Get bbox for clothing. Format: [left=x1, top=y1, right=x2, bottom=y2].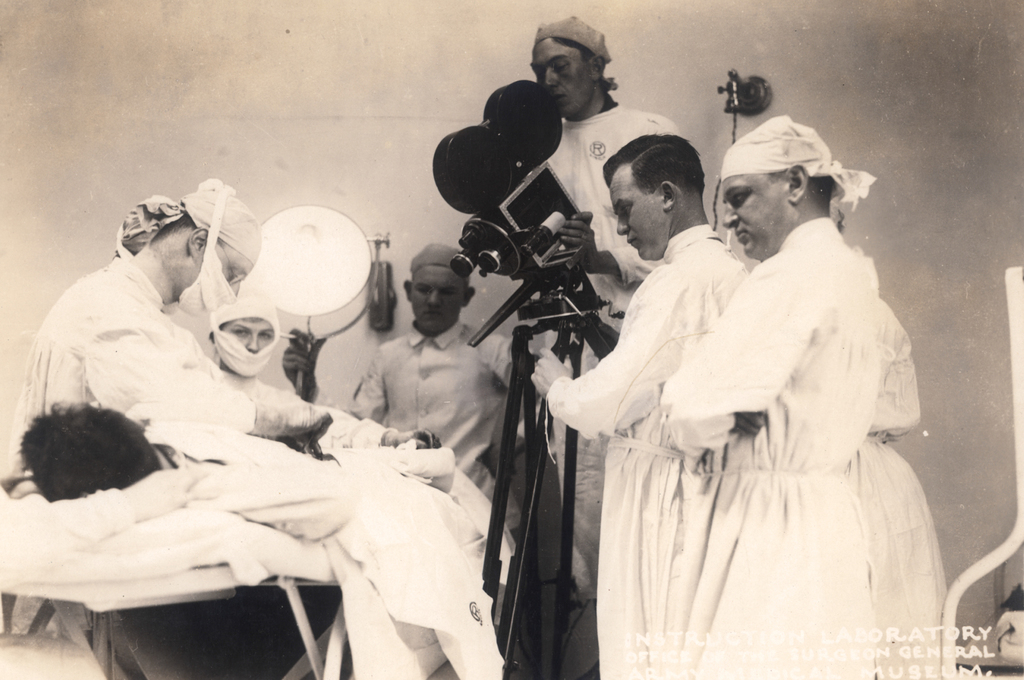
[left=1, top=252, right=397, bottom=473].
